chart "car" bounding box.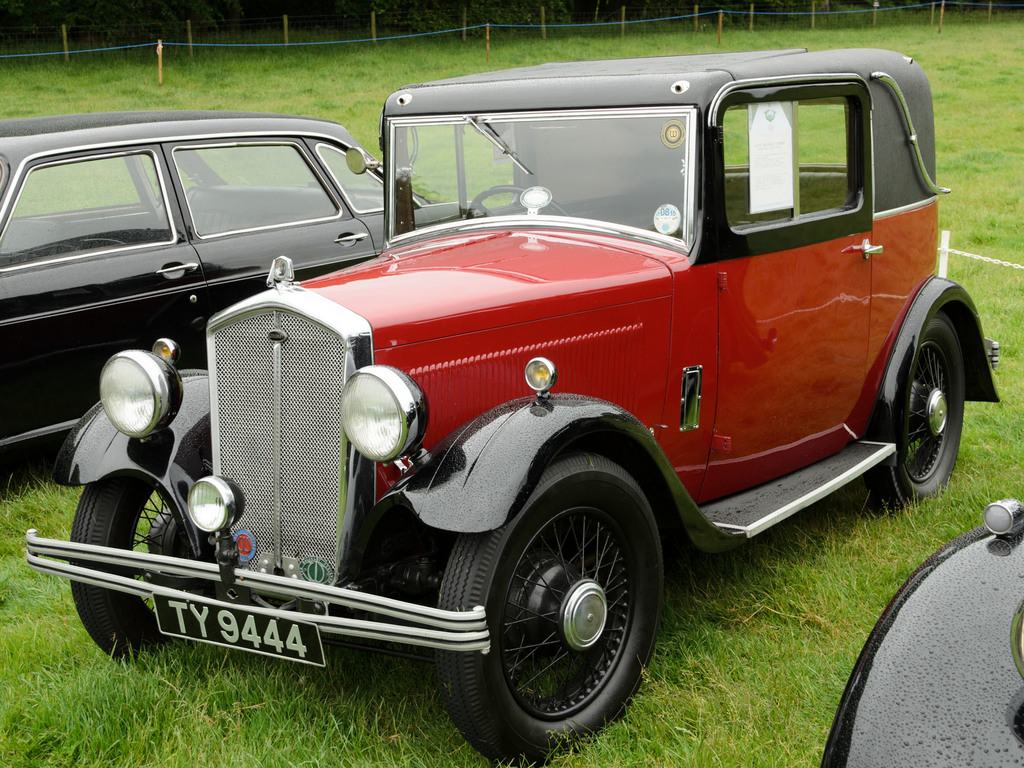
Charted: rect(0, 118, 484, 474).
